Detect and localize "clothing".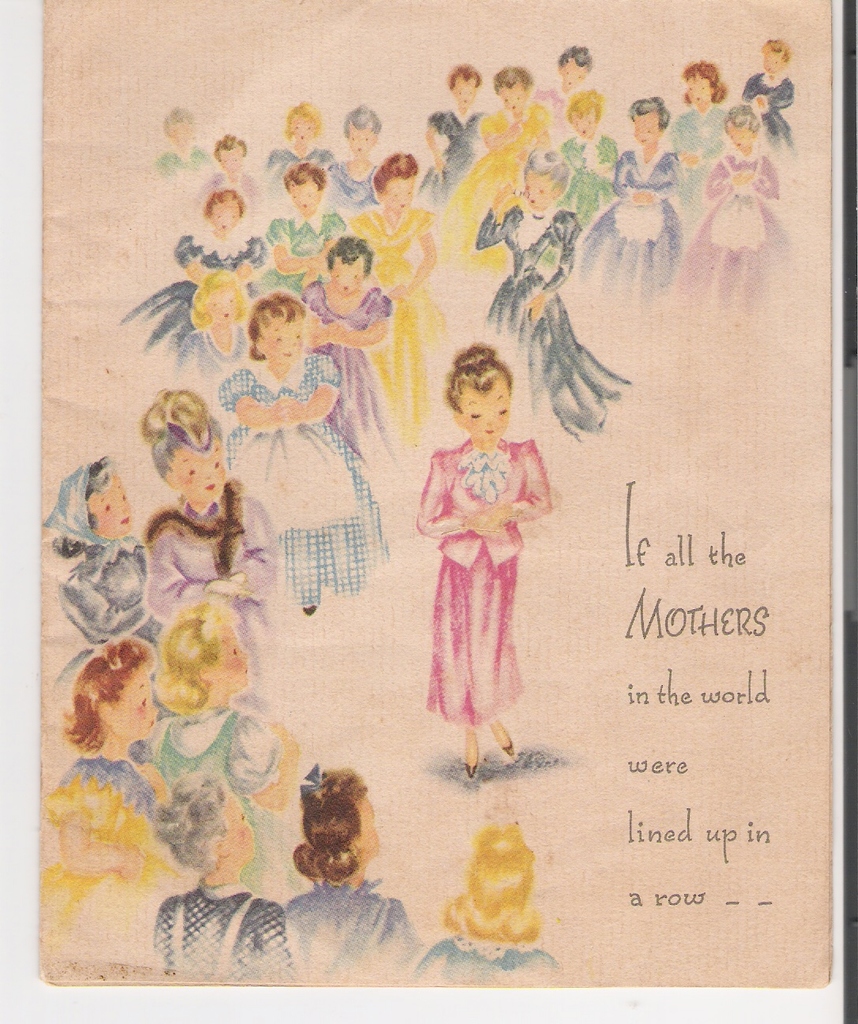
Localized at box(58, 529, 153, 711).
